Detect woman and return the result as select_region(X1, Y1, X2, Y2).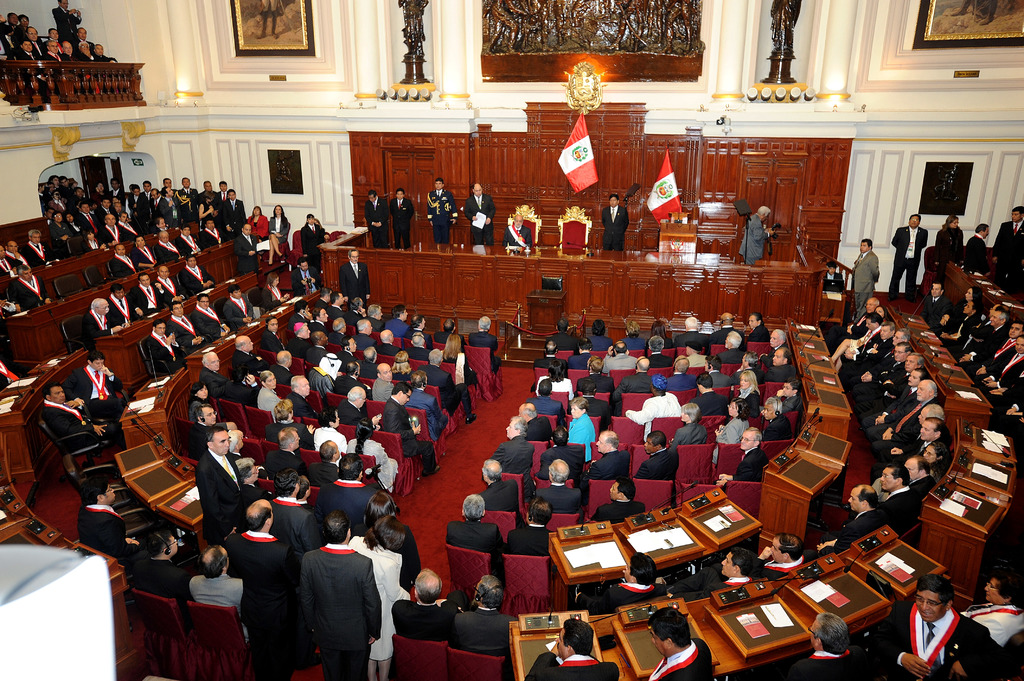
select_region(932, 285, 983, 330).
